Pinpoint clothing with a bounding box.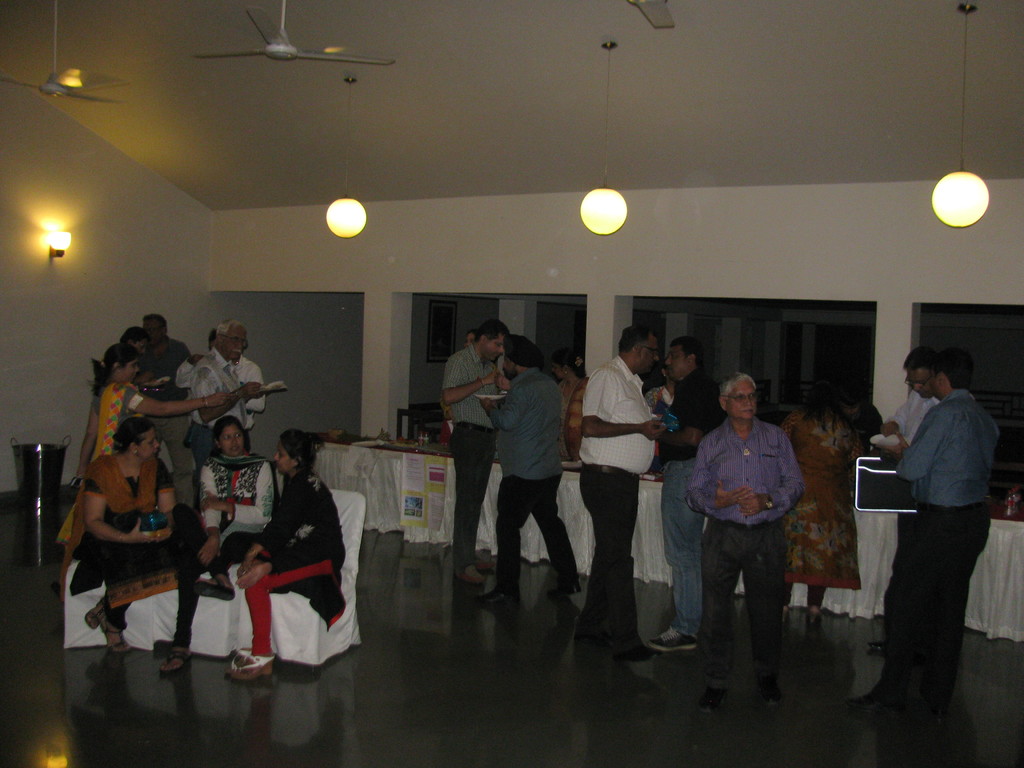
l=147, t=331, r=192, b=383.
